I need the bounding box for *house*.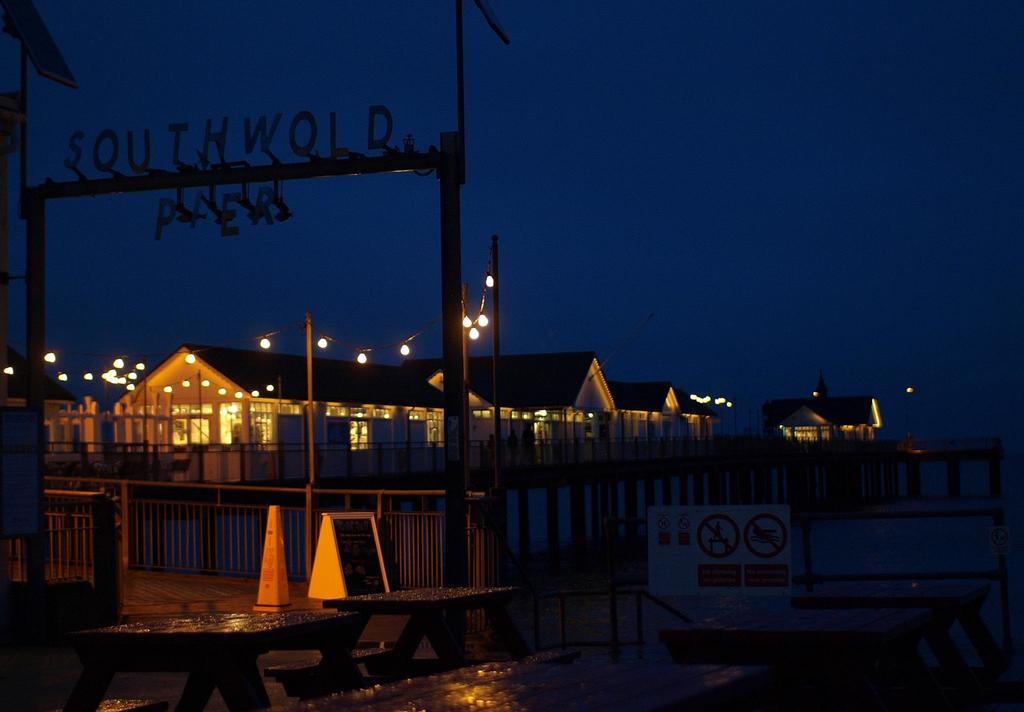
Here it is: detection(105, 348, 454, 445).
